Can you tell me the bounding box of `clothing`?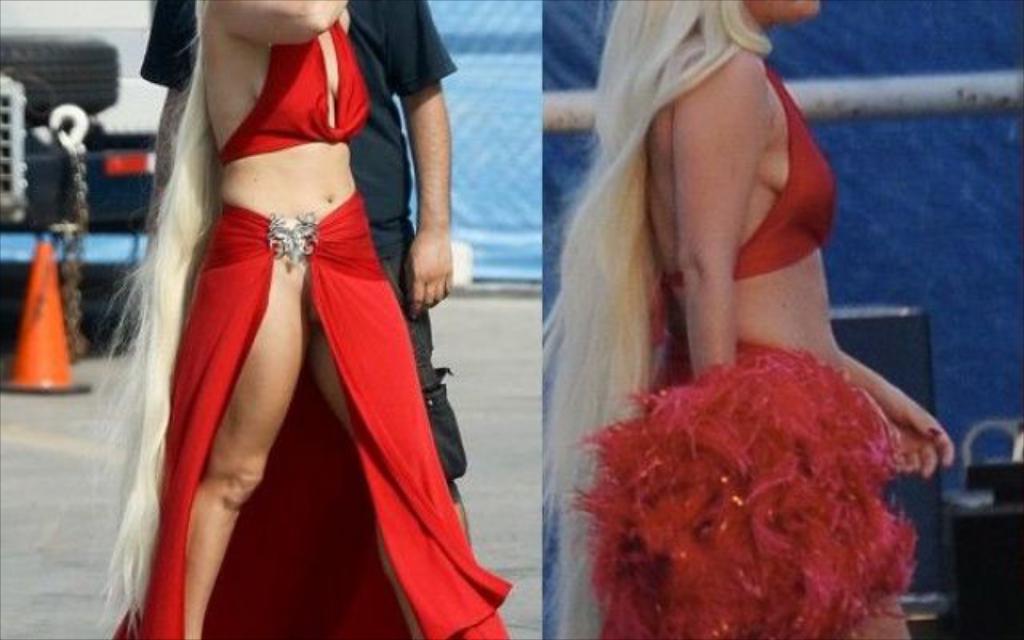
<region>115, 14, 510, 638</region>.
